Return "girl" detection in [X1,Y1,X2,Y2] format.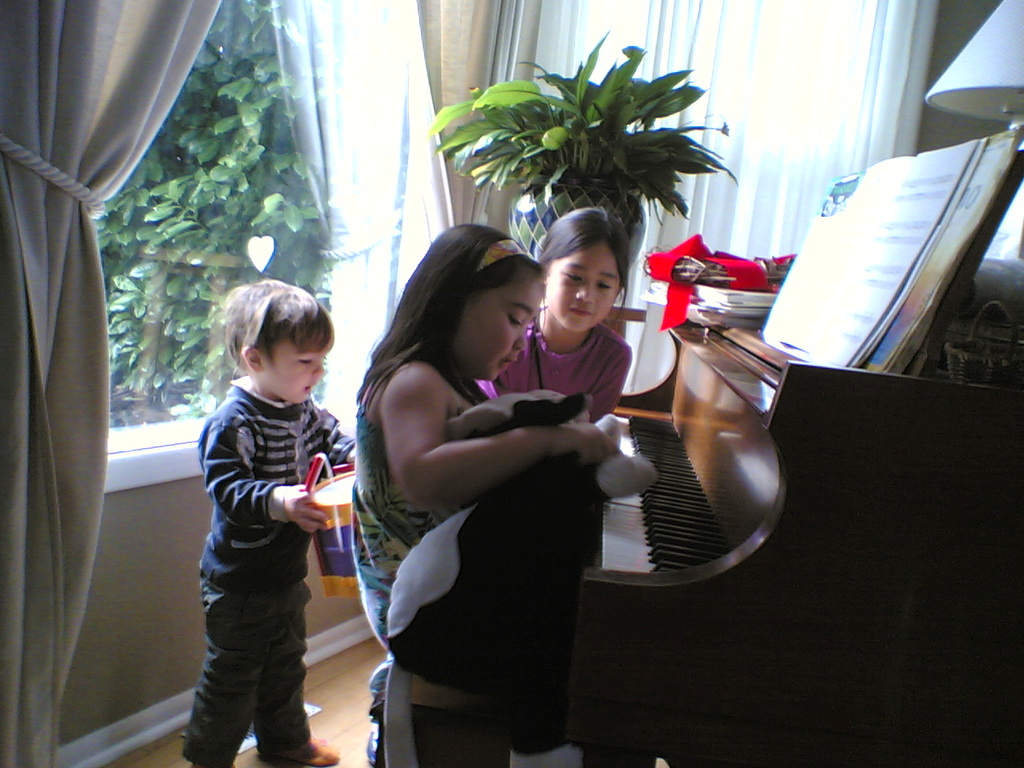
[350,226,668,767].
